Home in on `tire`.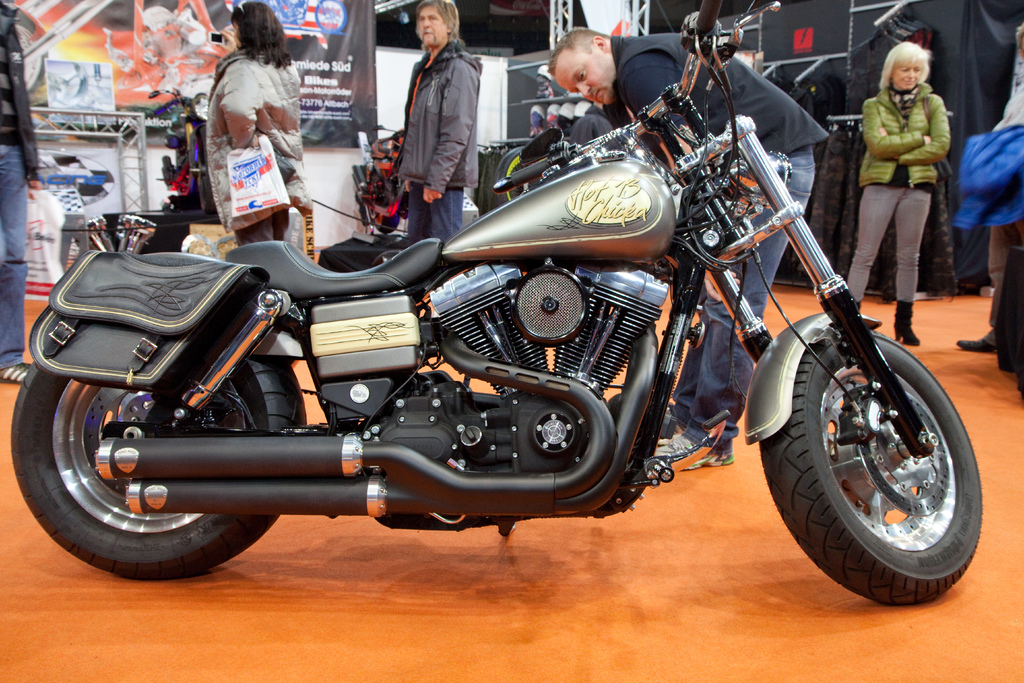
Homed in at (x1=370, y1=165, x2=399, y2=234).
